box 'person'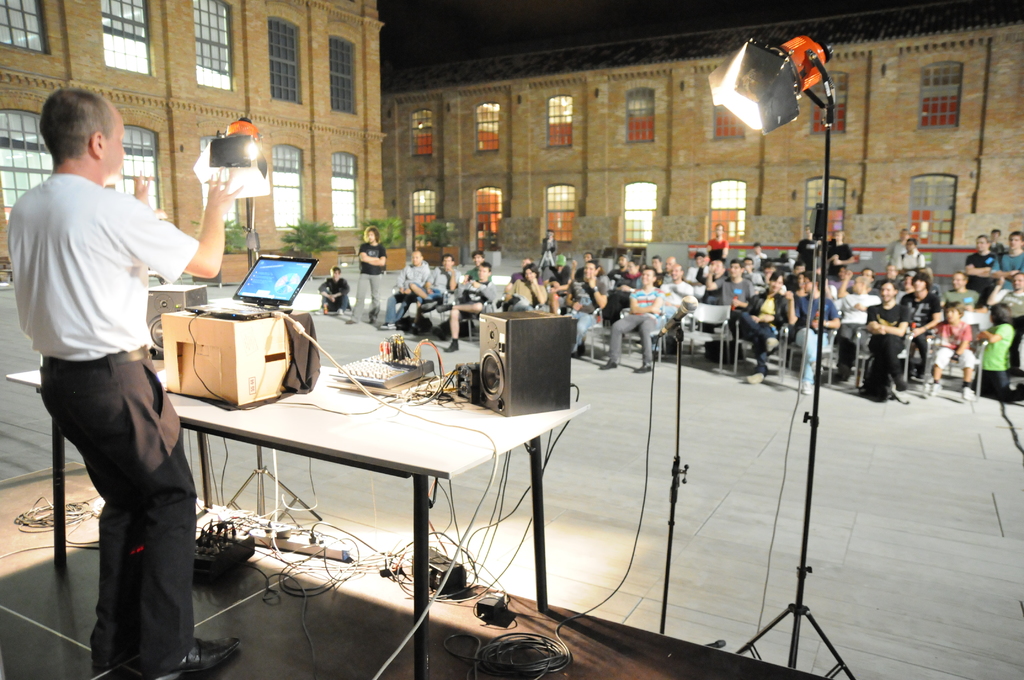
463:248:493:284
